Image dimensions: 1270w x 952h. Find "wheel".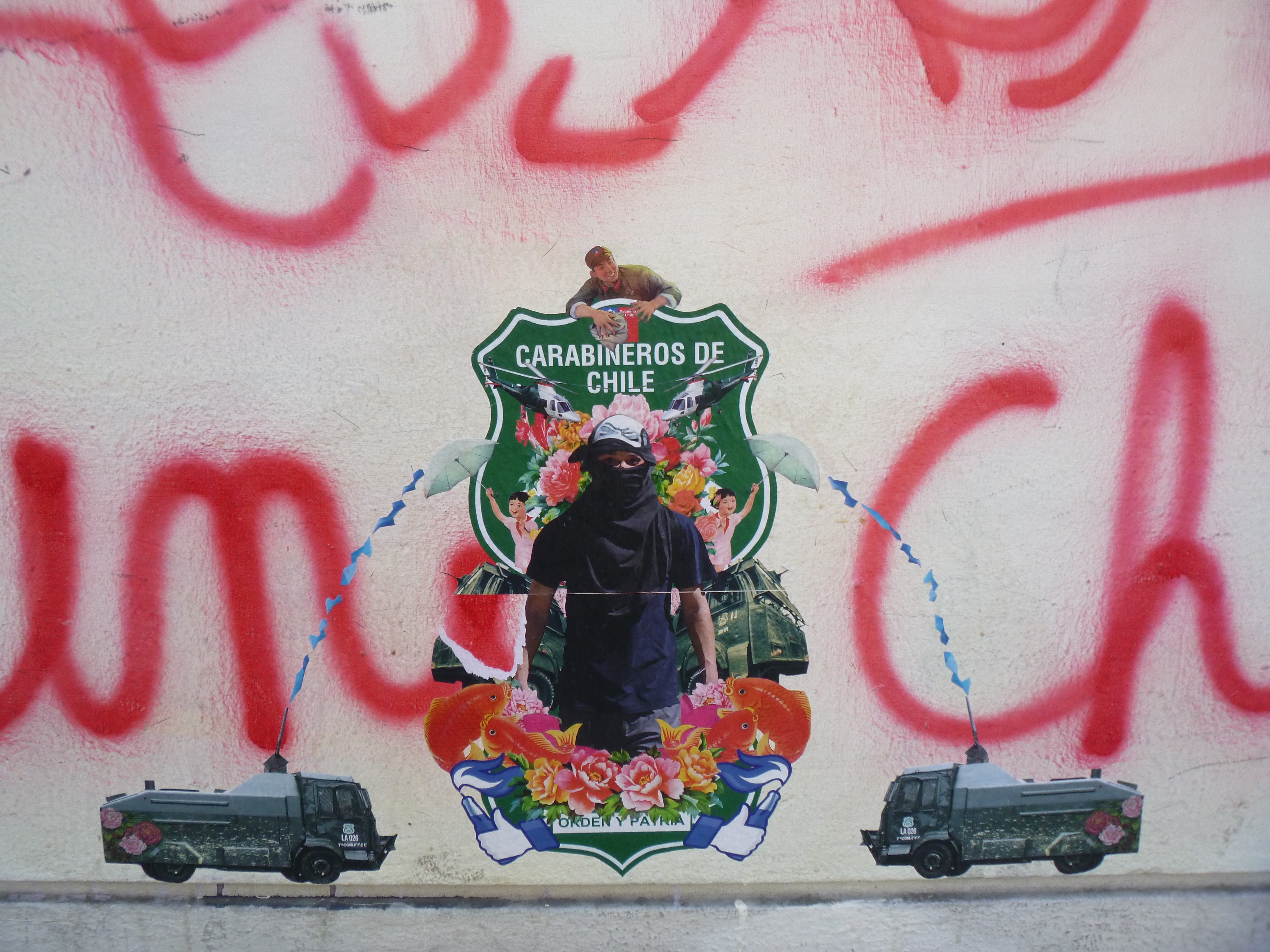
(252,232,262,241).
